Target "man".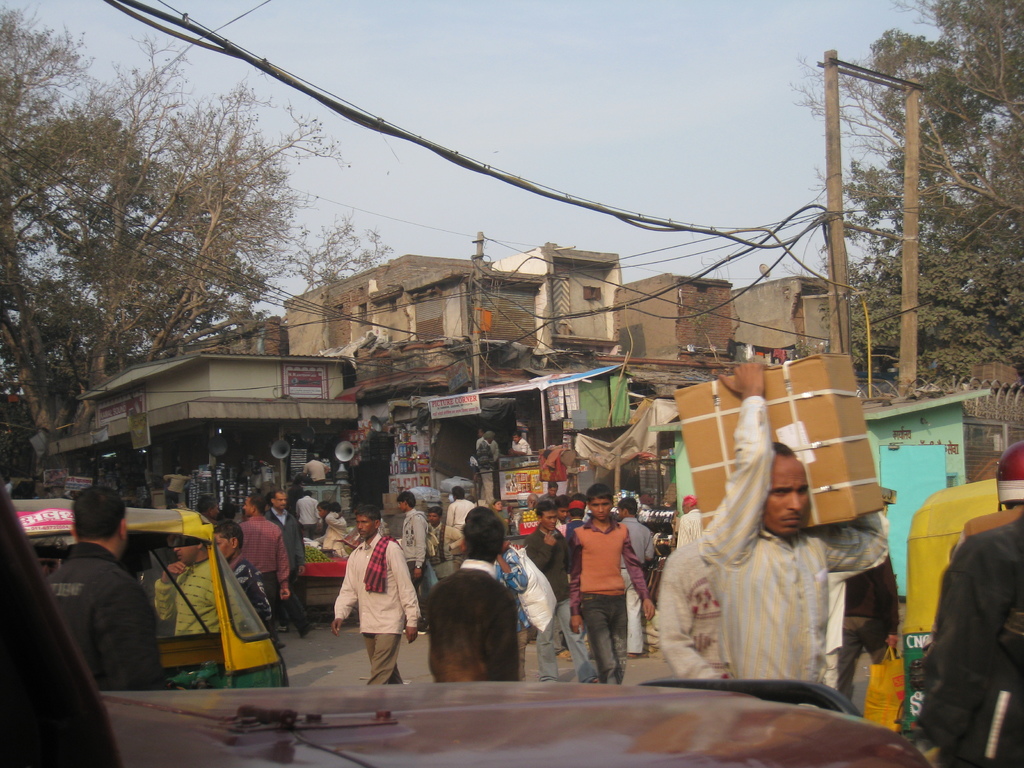
Target region: locate(317, 520, 413, 684).
